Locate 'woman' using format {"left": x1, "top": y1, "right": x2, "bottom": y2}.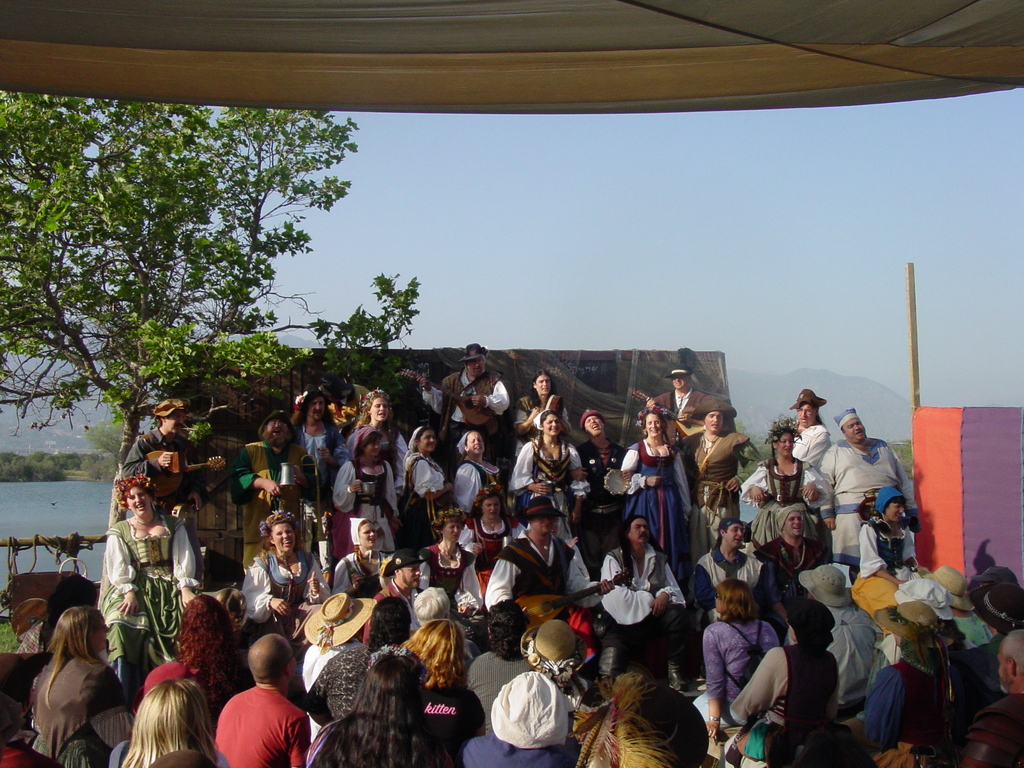
{"left": 737, "top": 428, "right": 828, "bottom": 550}.
